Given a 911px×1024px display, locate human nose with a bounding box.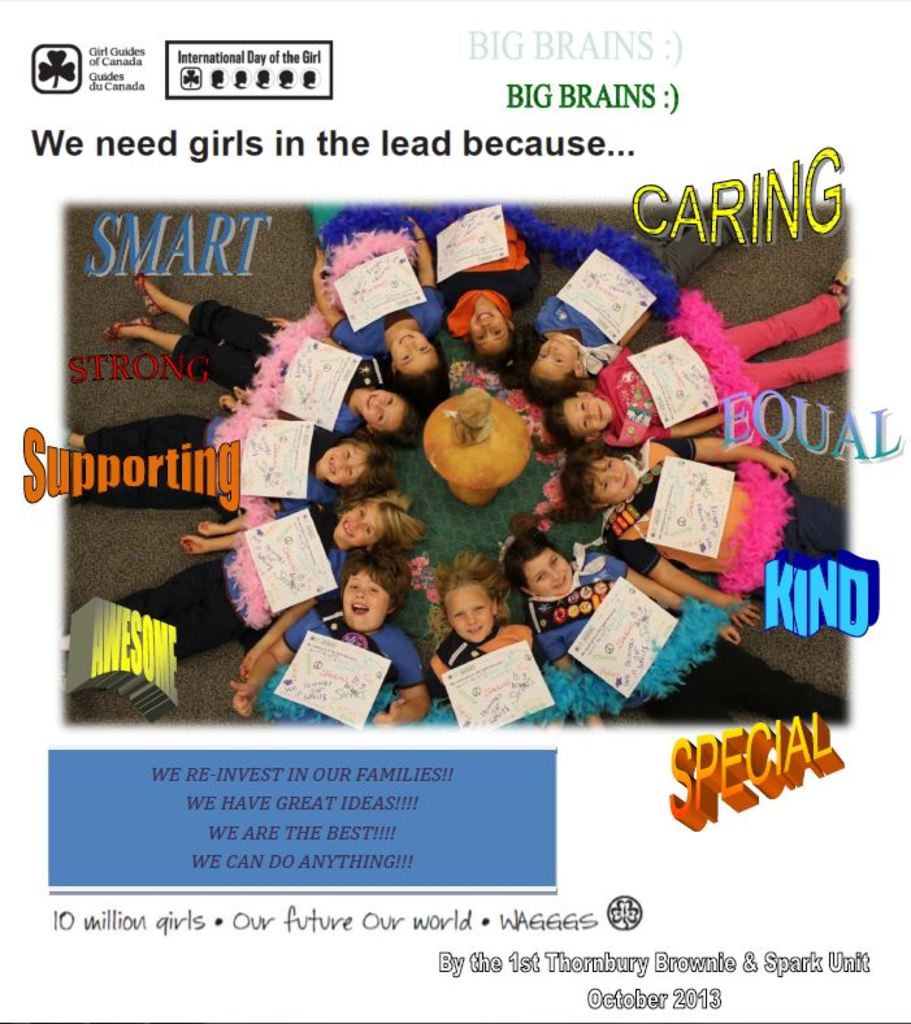
Located: bbox=(608, 465, 625, 487).
